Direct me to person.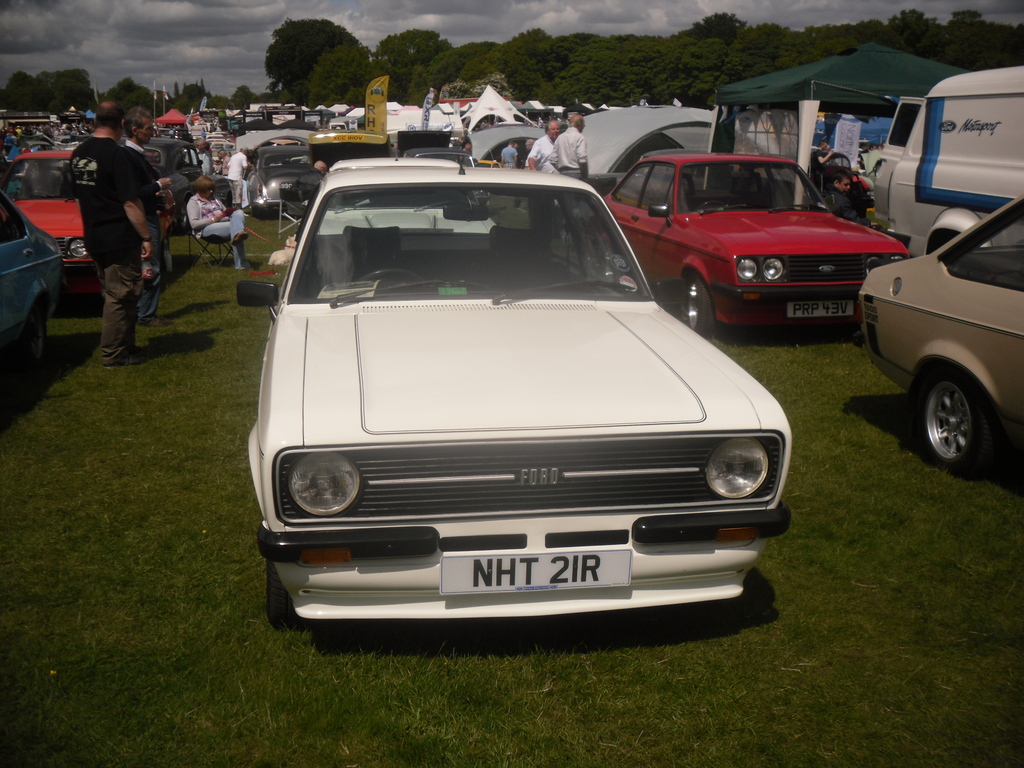
Direction: x1=229 y1=145 x2=248 y2=209.
